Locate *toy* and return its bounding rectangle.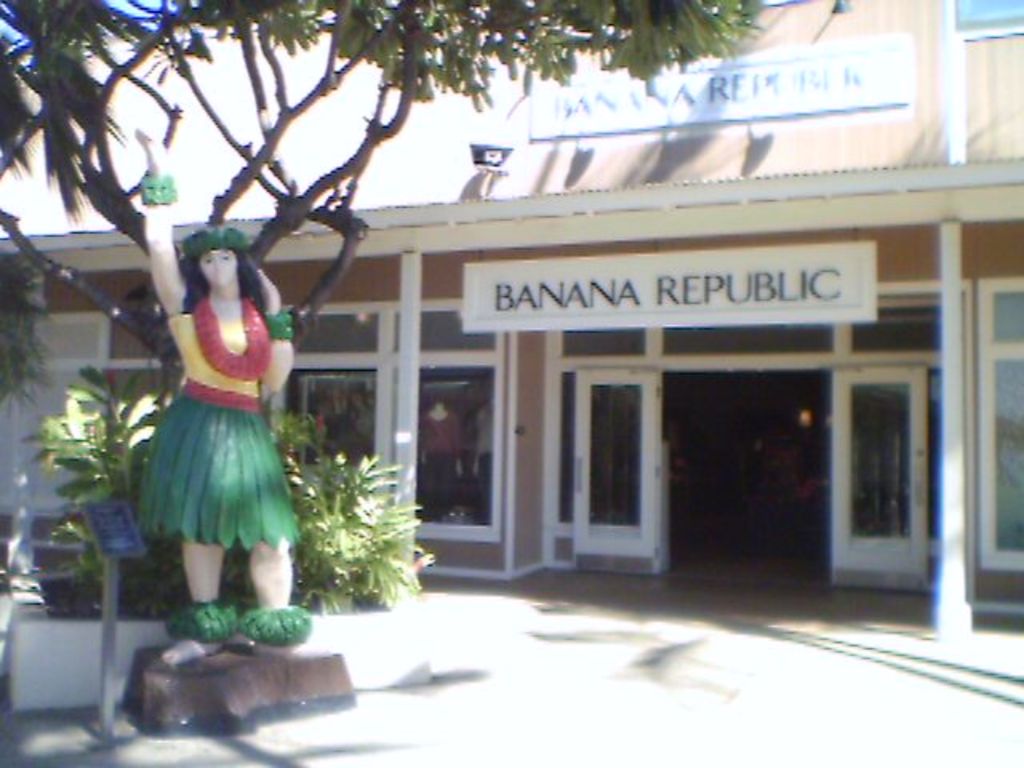
120 126 307 672.
